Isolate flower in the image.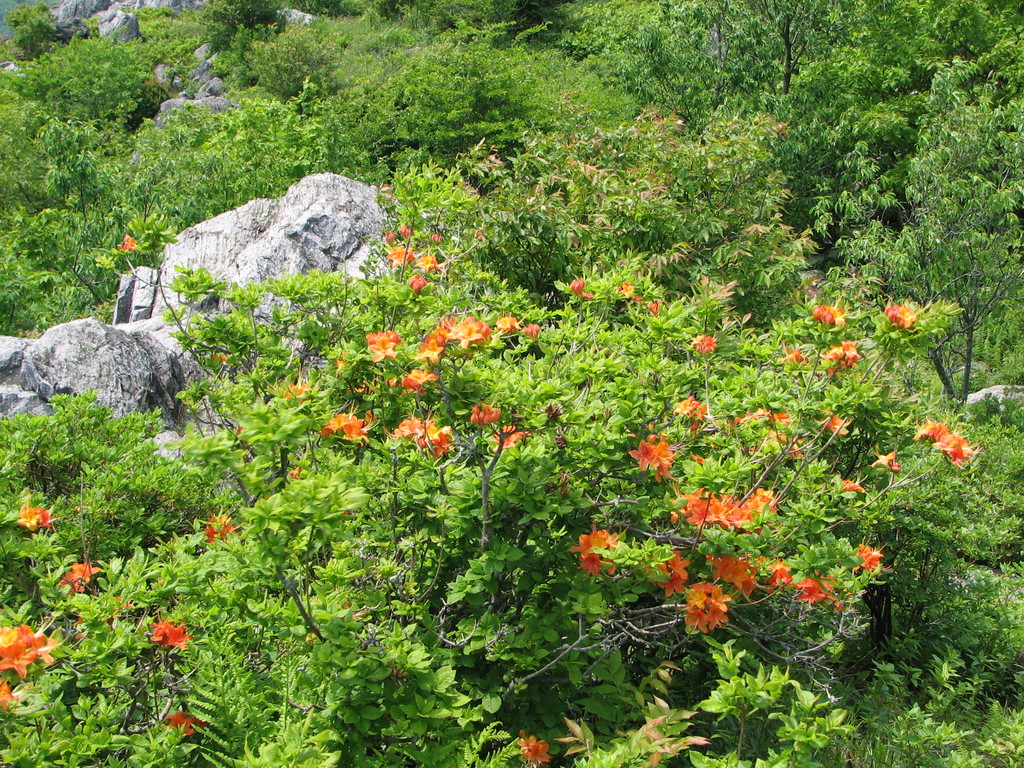
Isolated region: (x1=282, y1=382, x2=314, y2=402).
